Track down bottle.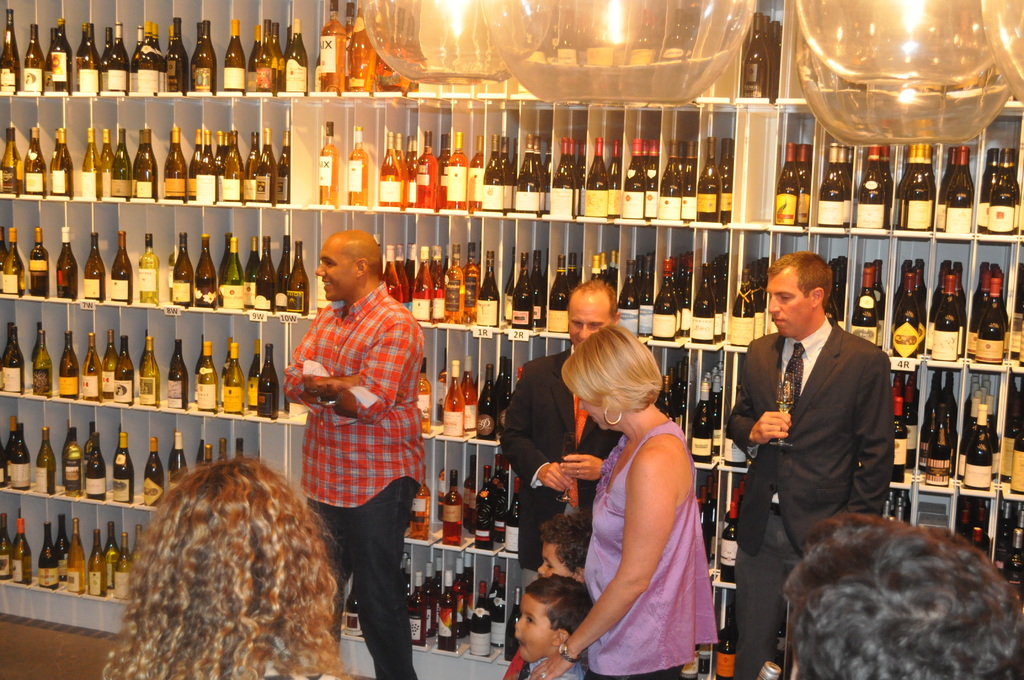
Tracked to (x1=108, y1=324, x2=140, y2=409).
